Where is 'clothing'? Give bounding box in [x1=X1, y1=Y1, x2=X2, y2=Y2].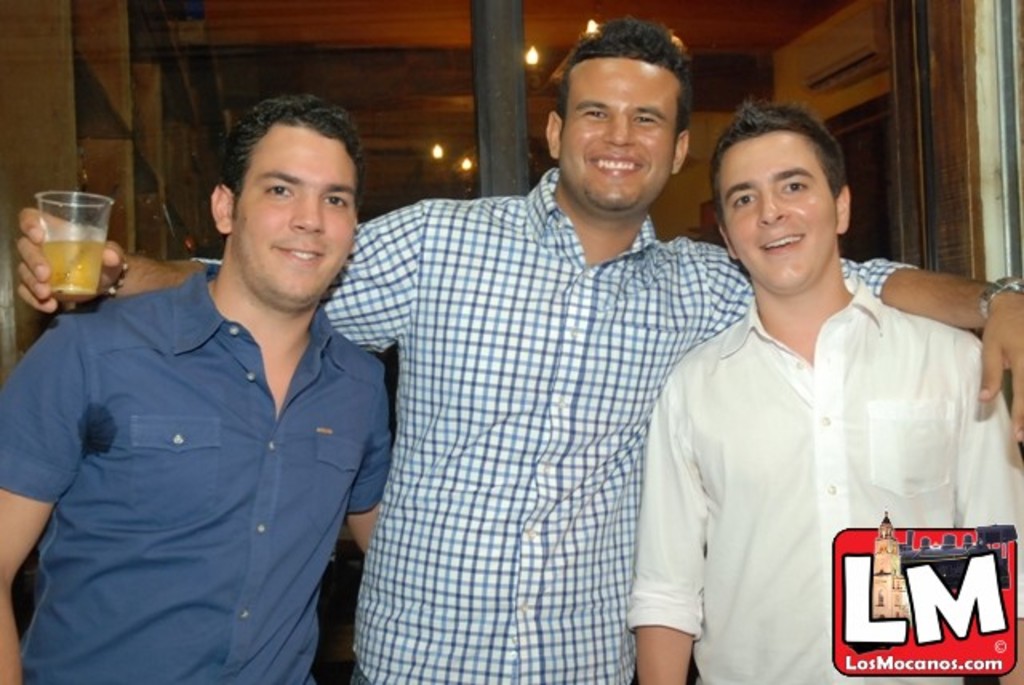
[x1=0, y1=261, x2=395, y2=683].
